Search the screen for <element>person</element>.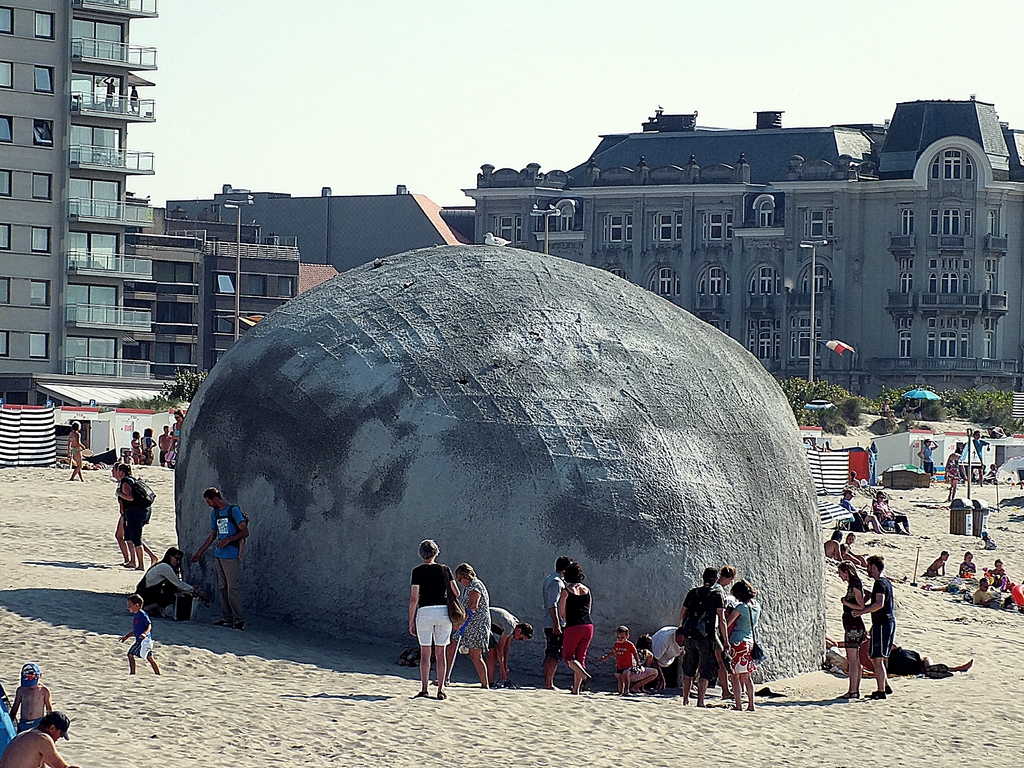
Found at l=989, t=555, r=1012, b=593.
